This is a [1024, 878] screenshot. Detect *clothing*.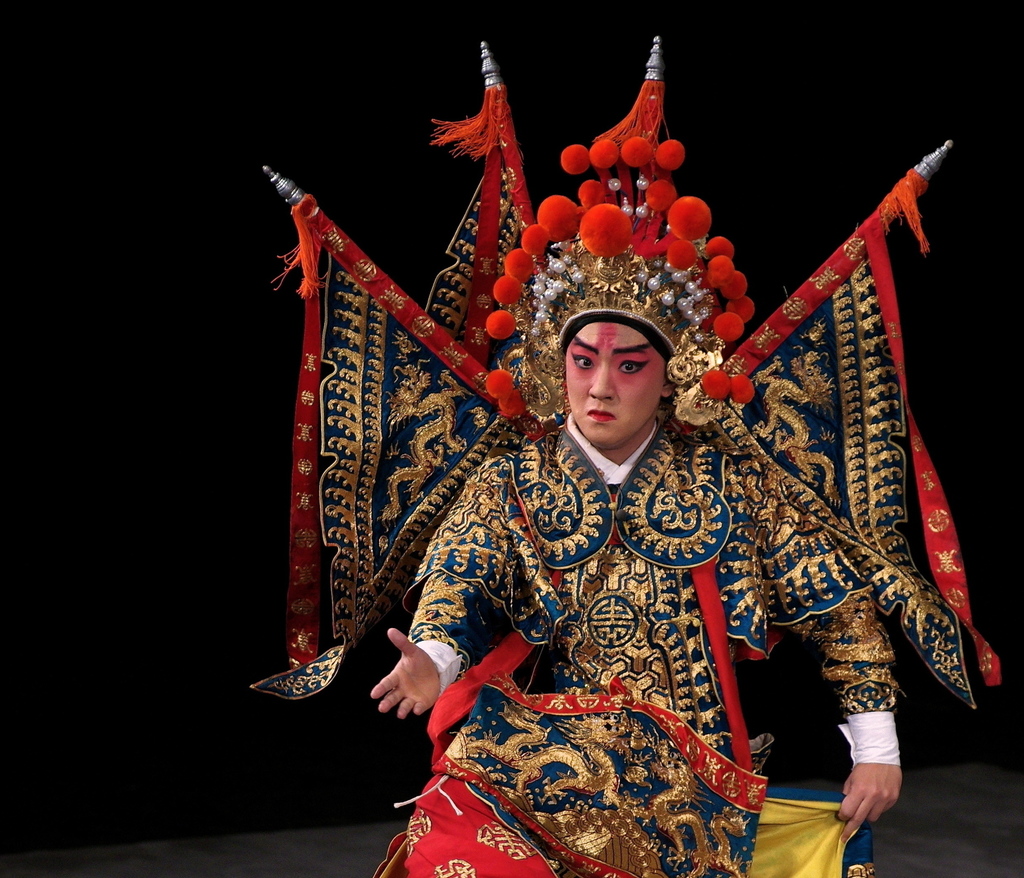
403/411/895/877.
